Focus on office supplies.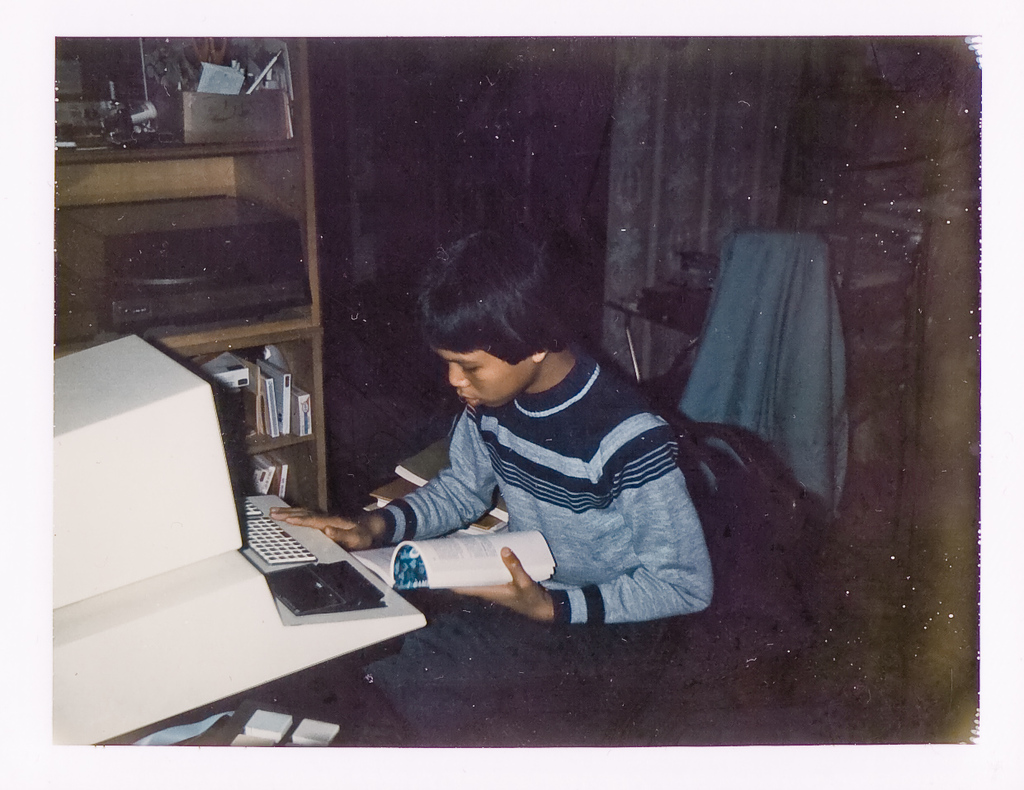
Focused at [395, 435, 510, 521].
